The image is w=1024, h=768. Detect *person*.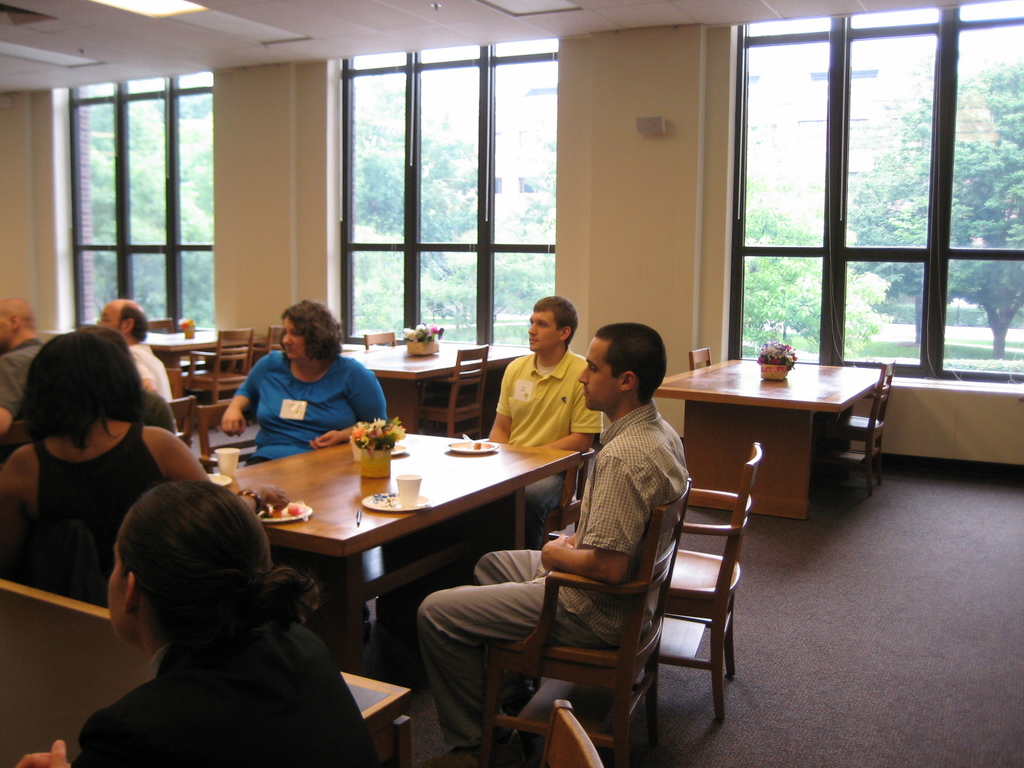
Detection: crop(486, 296, 604, 521).
